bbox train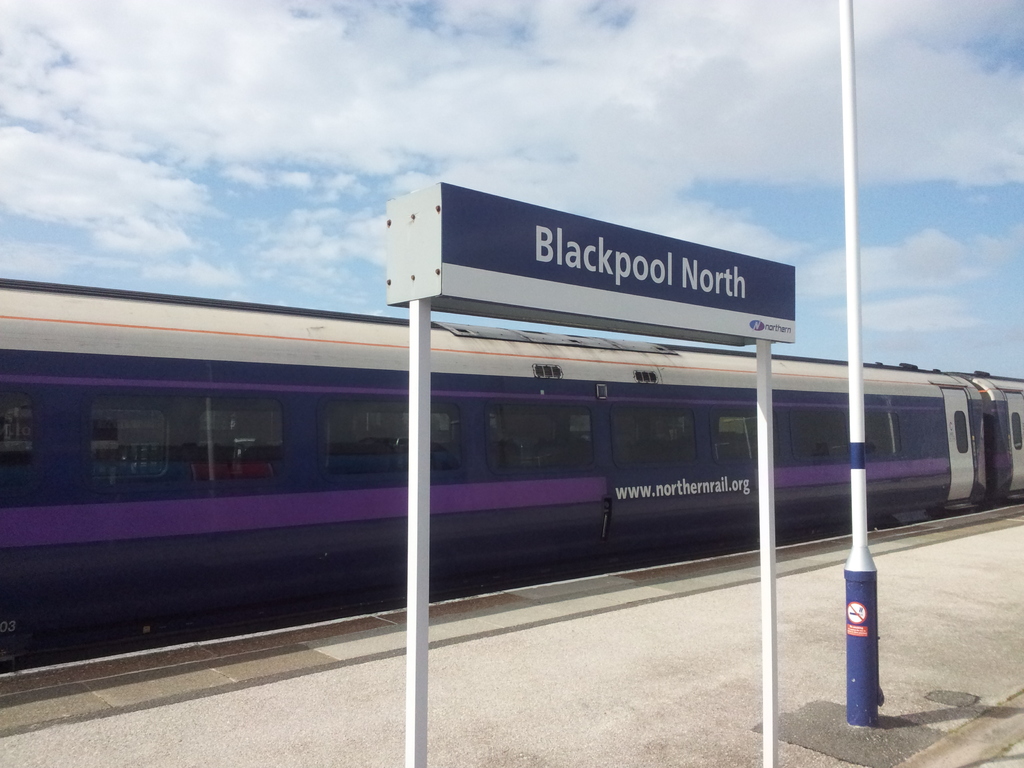
left=0, top=278, right=1023, bottom=675
